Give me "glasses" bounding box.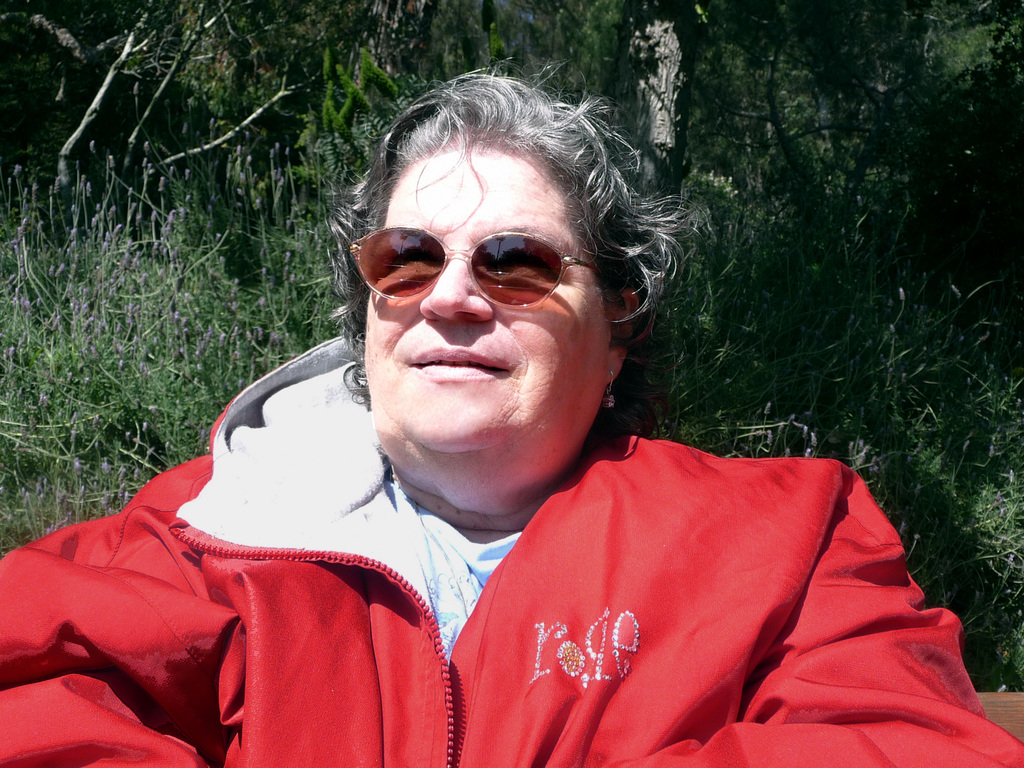
[left=351, top=219, right=614, bottom=309].
